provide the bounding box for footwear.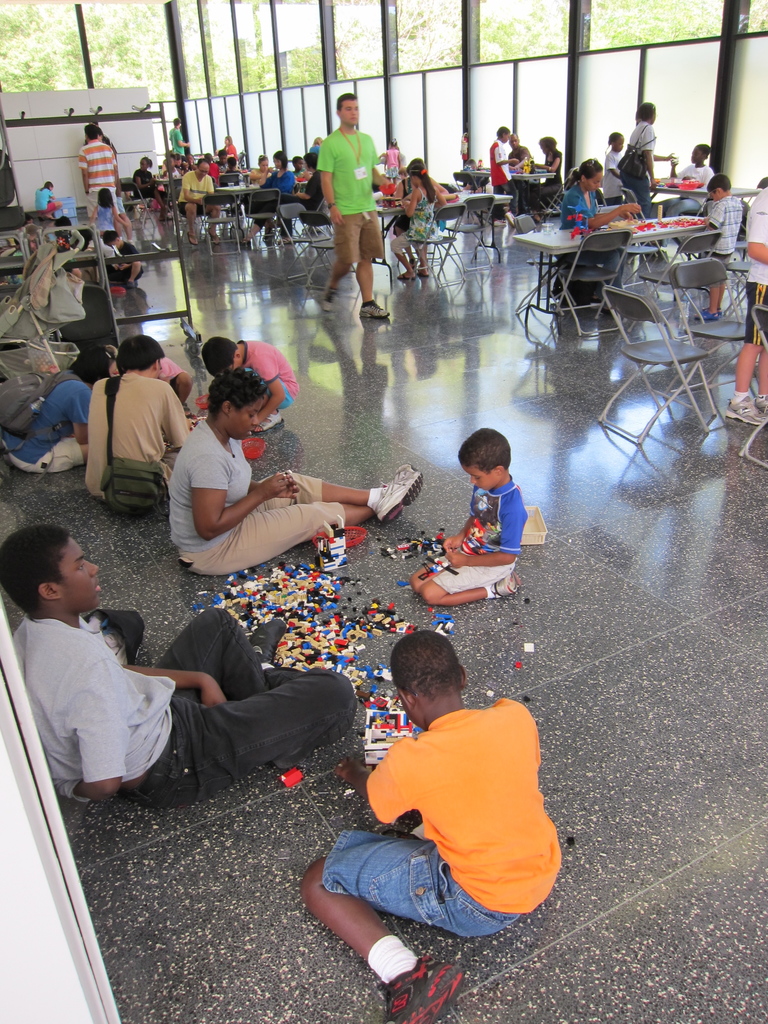
crop(125, 279, 136, 291).
